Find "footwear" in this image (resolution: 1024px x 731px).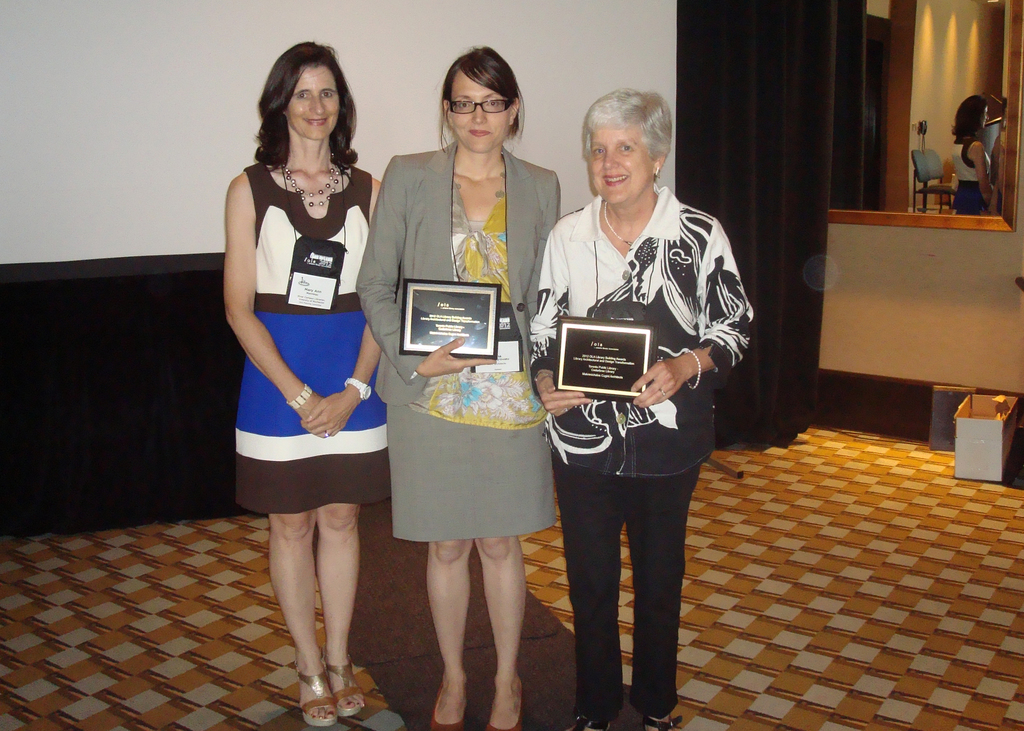
304/670/330/725.
